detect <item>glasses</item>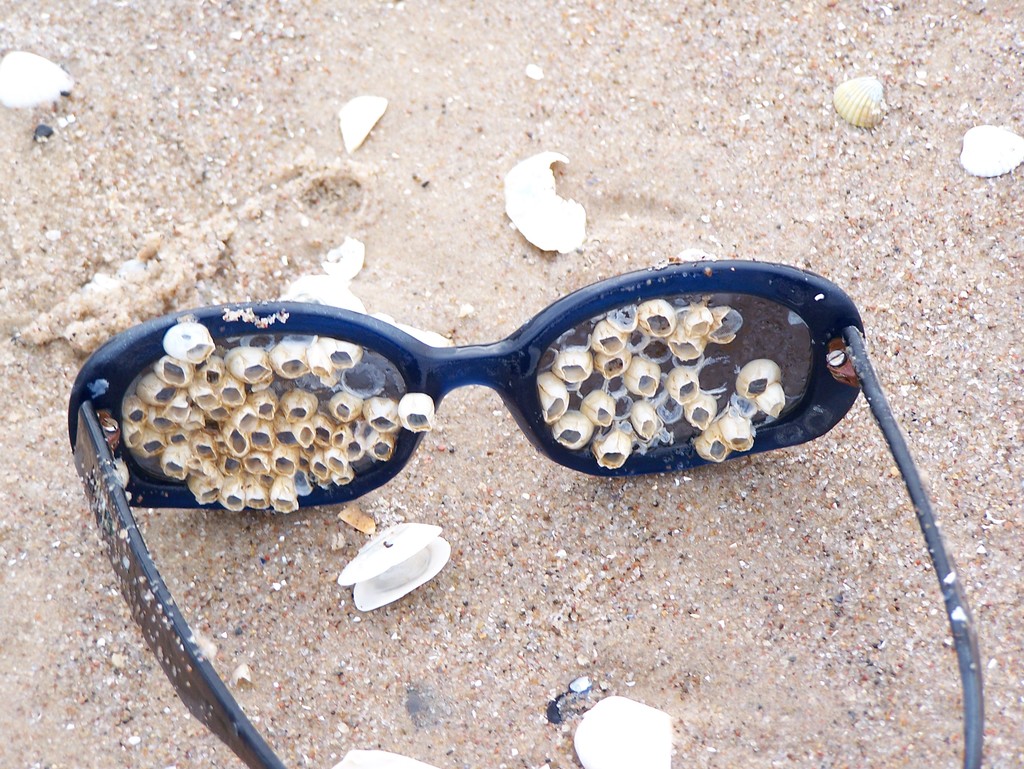
rect(47, 267, 950, 664)
